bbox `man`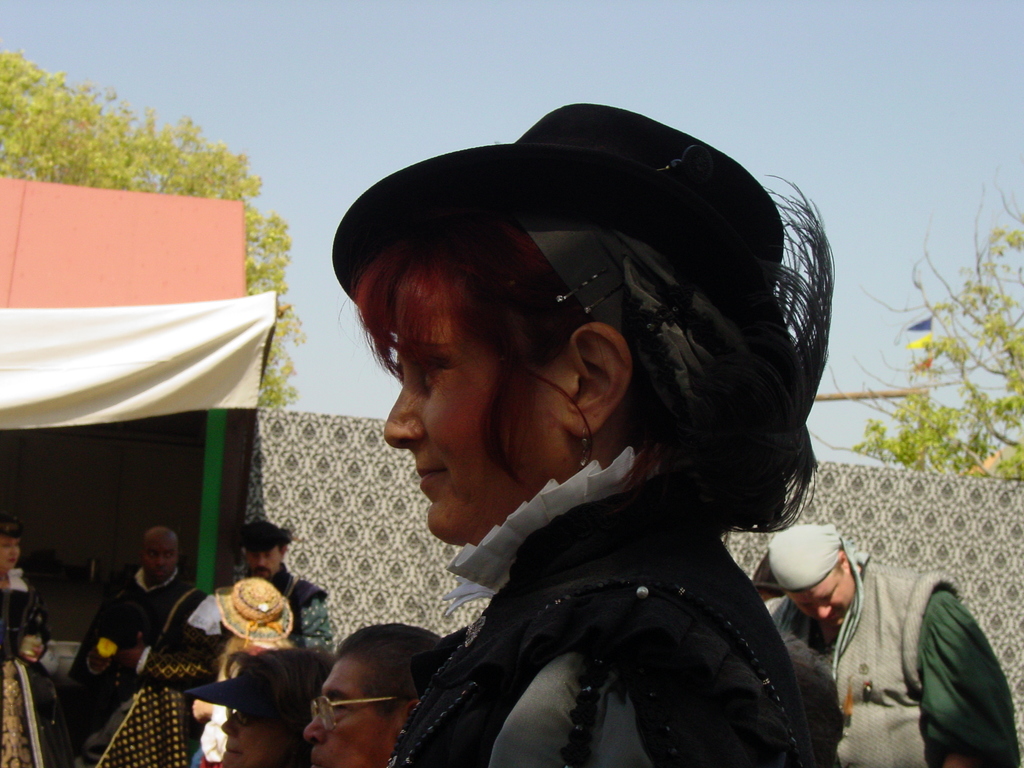
detection(767, 509, 1015, 767)
